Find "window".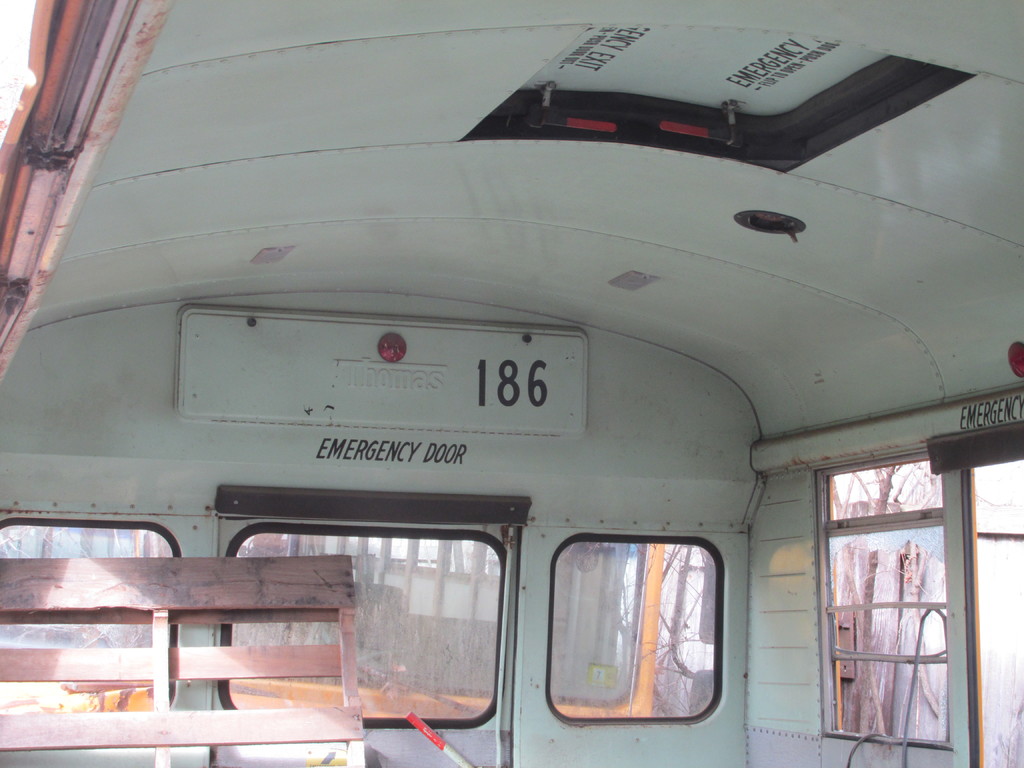
bbox=(558, 547, 708, 714).
